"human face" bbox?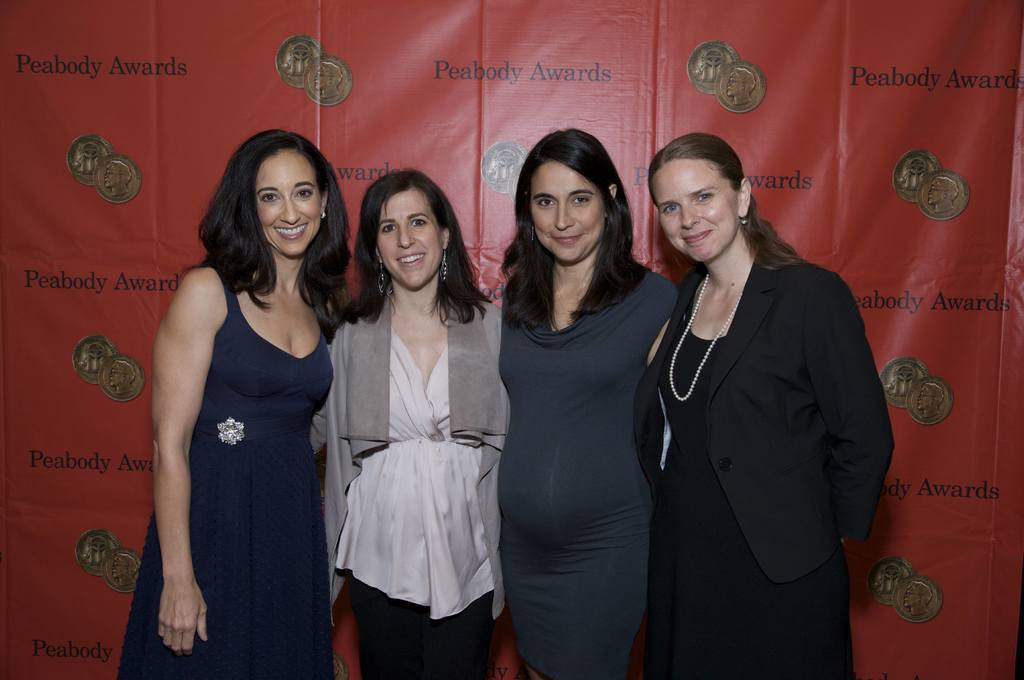
rect(644, 145, 744, 266)
